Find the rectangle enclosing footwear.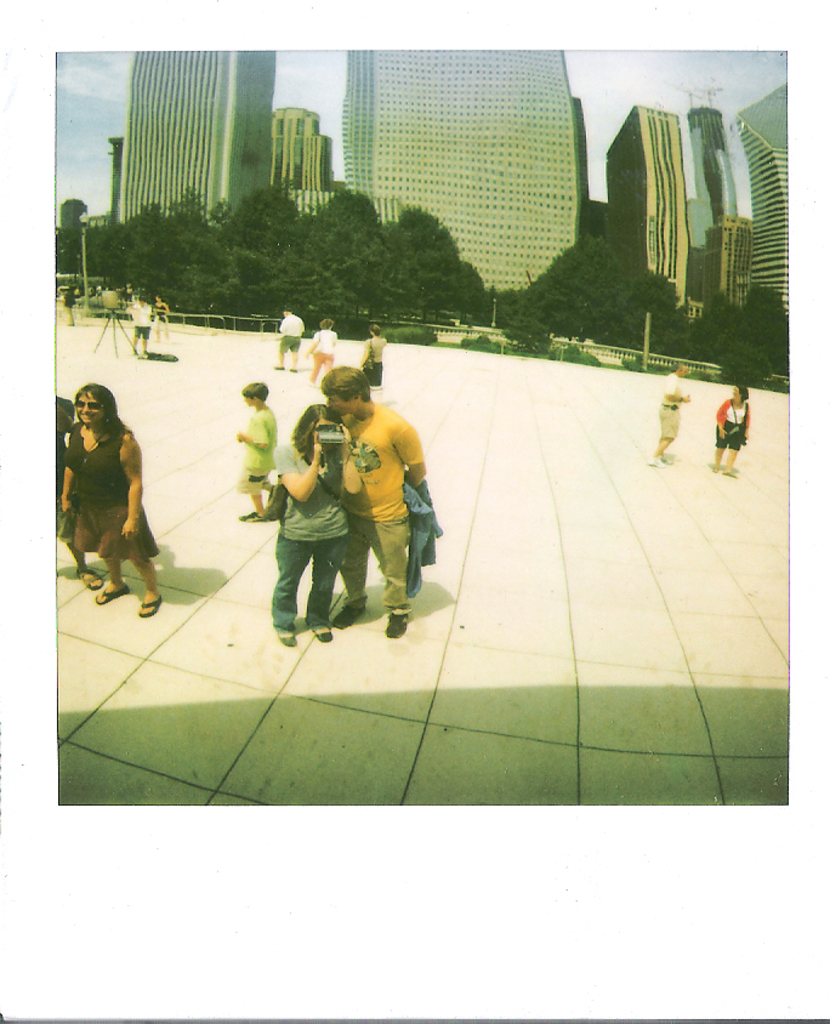
x1=385, y1=610, x2=407, y2=637.
